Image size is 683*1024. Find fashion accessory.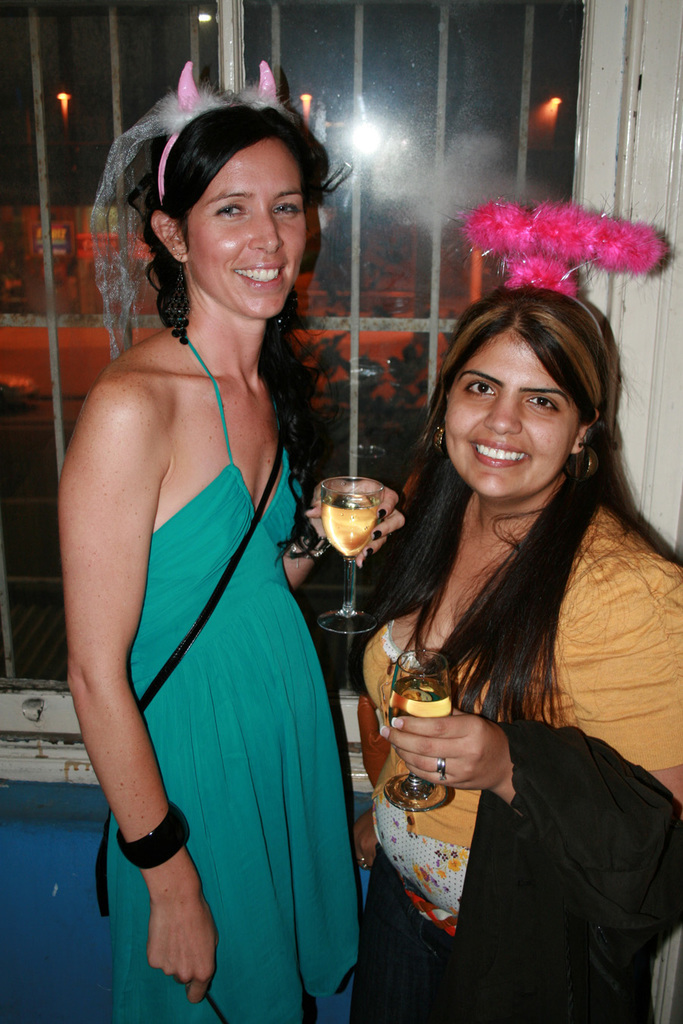
[276, 283, 299, 332].
